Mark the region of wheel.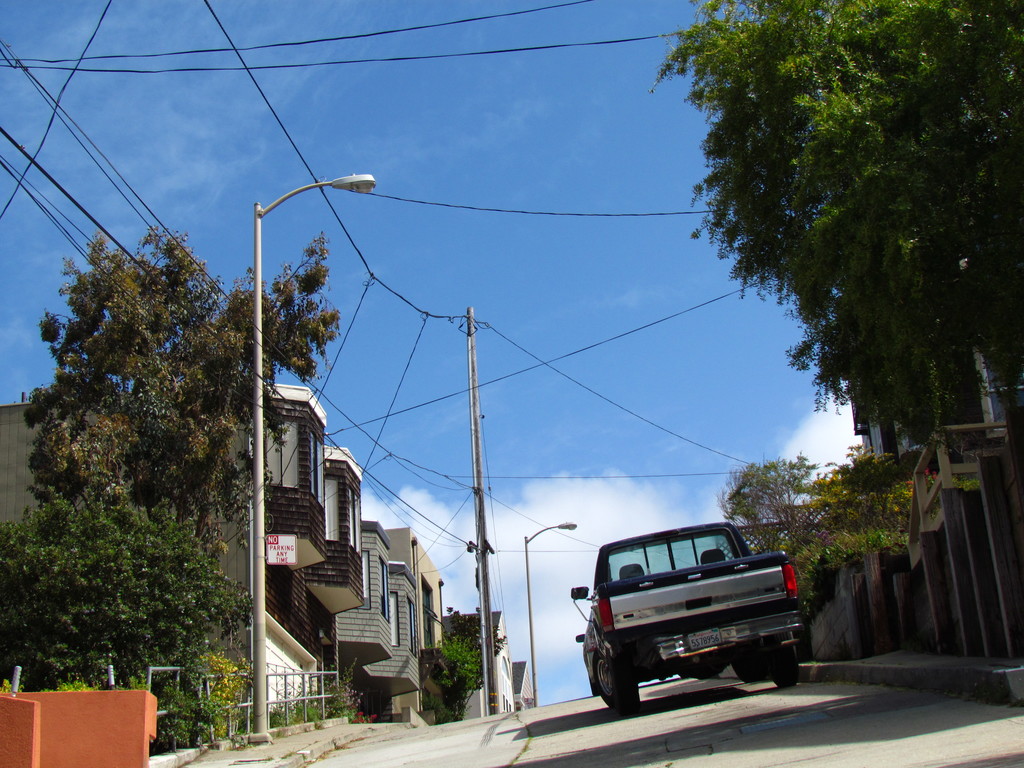
Region: locate(593, 650, 641, 710).
